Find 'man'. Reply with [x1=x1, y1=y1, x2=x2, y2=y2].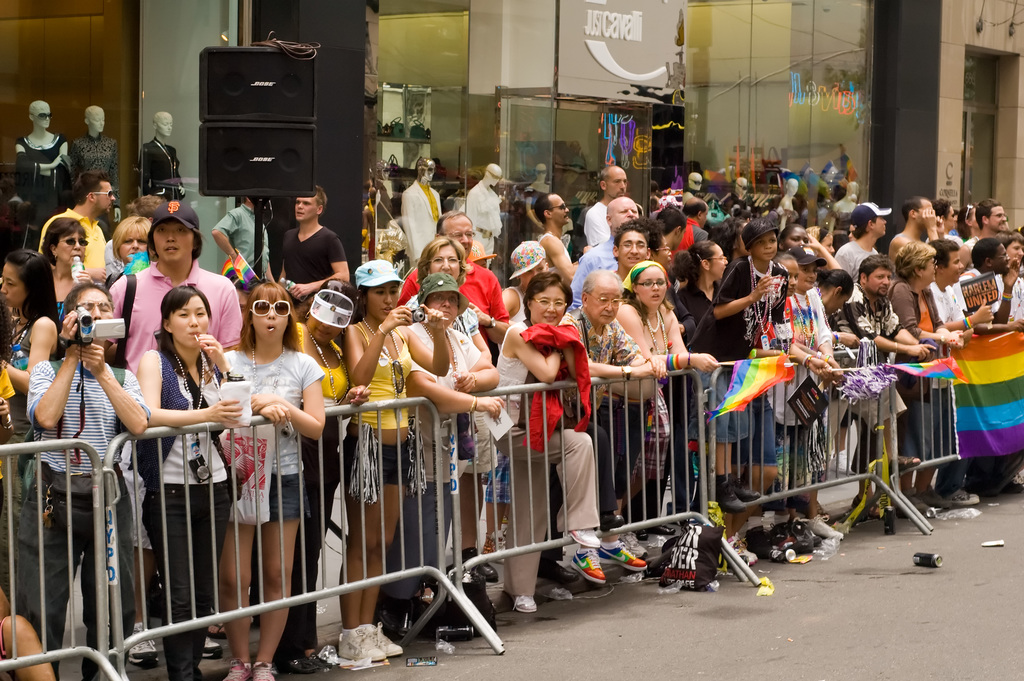
[x1=42, y1=171, x2=115, y2=289].
